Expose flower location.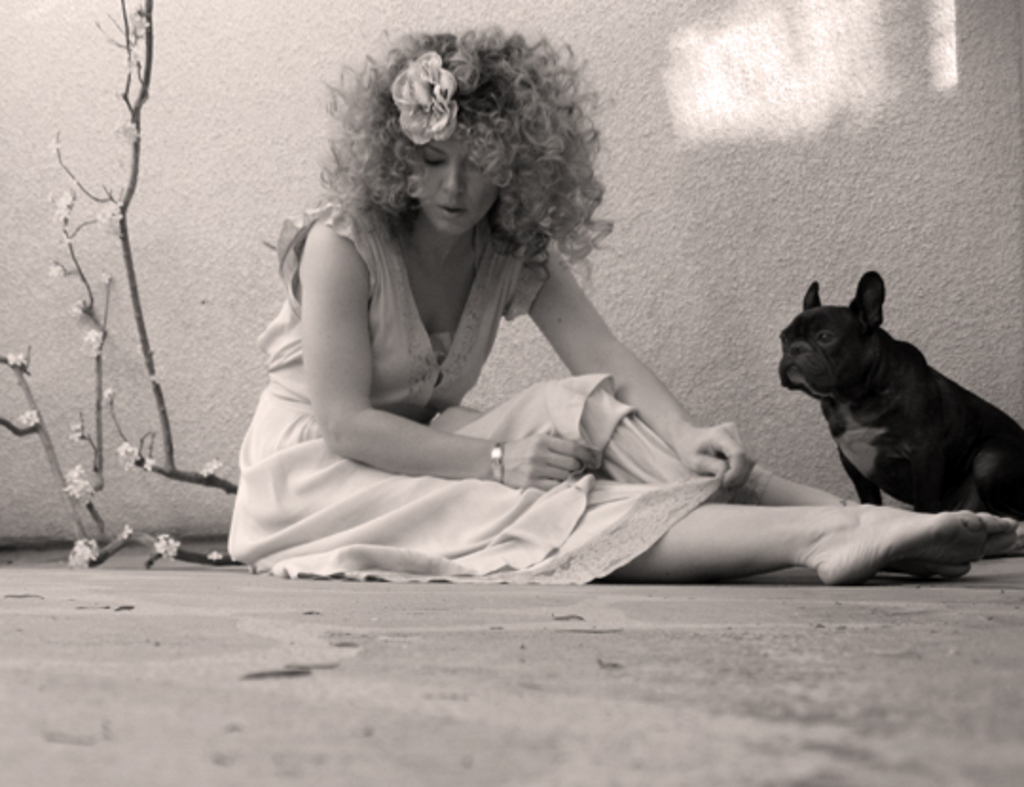
Exposed at select_region(123, 523, 138, 544).
